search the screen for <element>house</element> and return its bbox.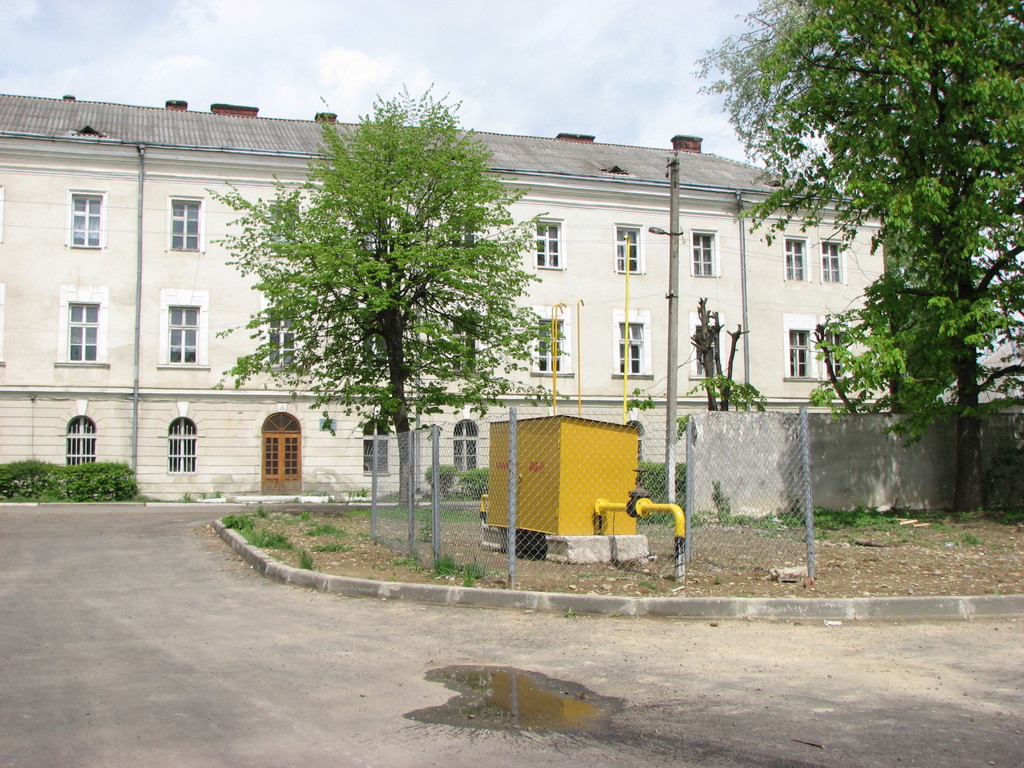
Found: crop(0, 94, 152, 500).
